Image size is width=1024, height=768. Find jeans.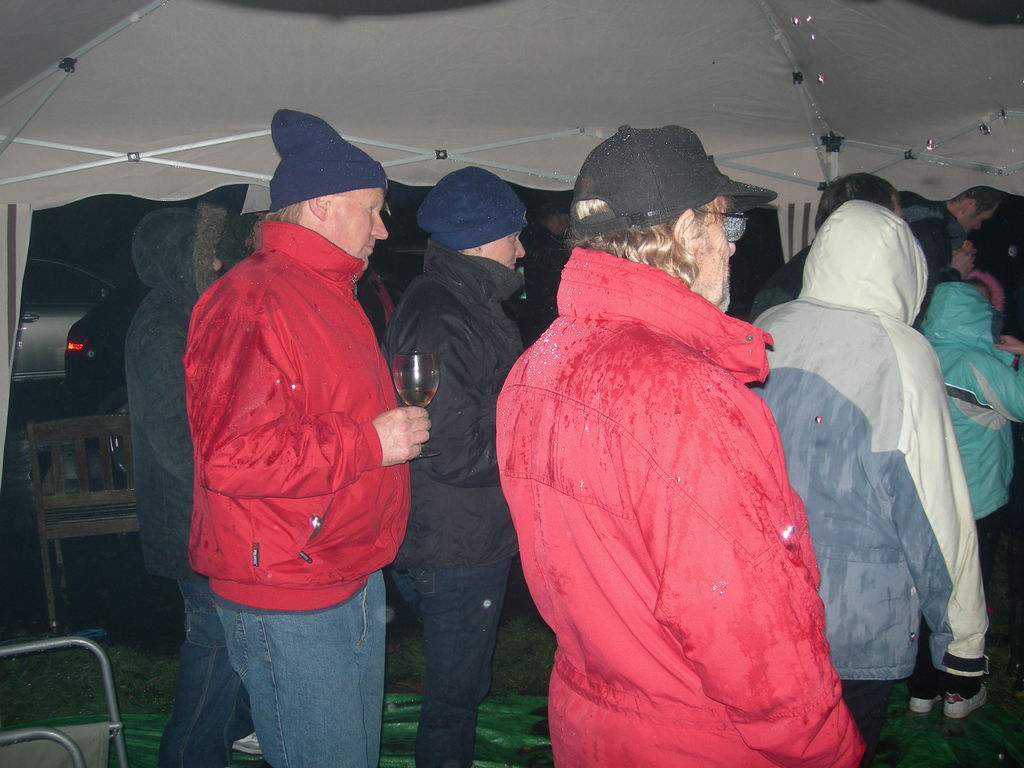
(left=396, top=559, right=509, bottom=767).
